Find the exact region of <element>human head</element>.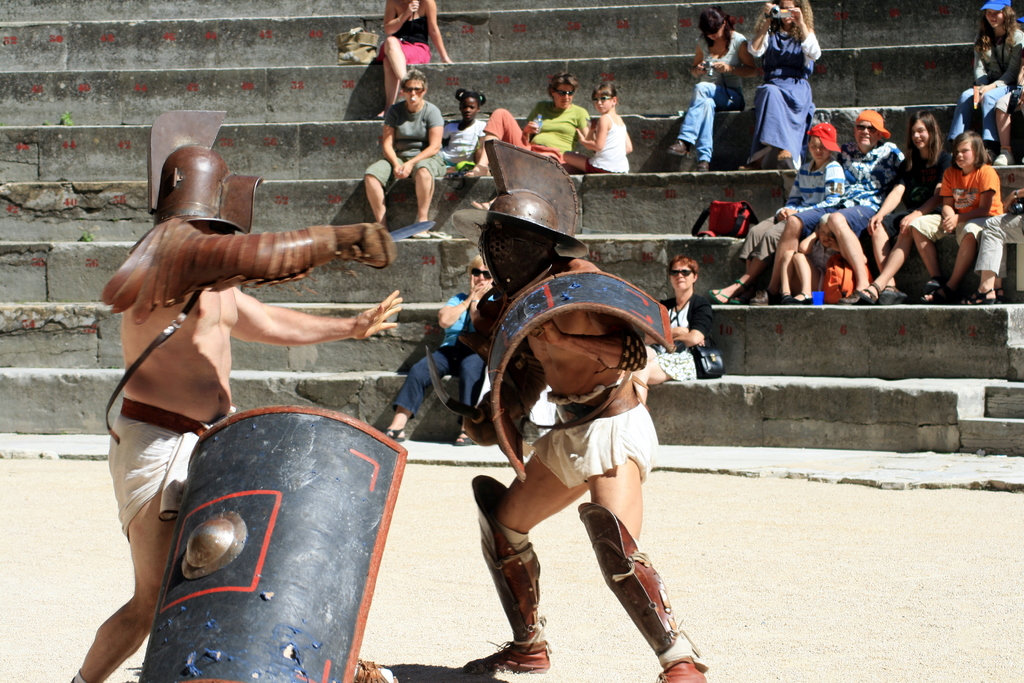
Exact region: l=595, t=83, r=614, b=114.
